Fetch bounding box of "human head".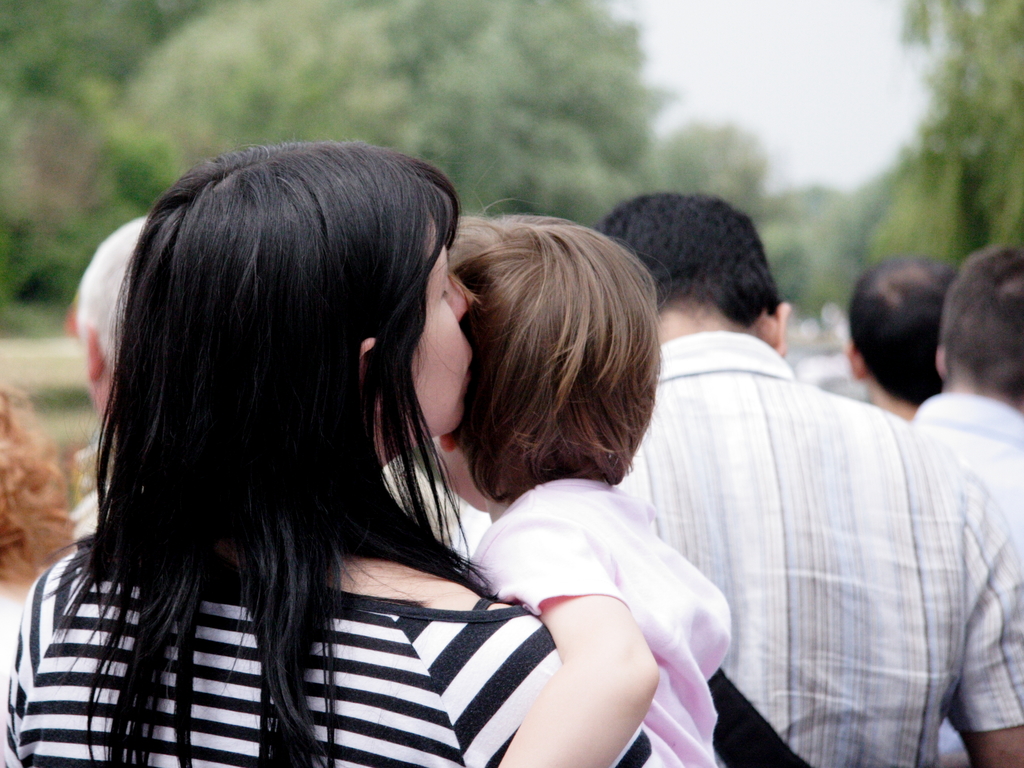
Bbox: <box>0,378,75,580</box>.
